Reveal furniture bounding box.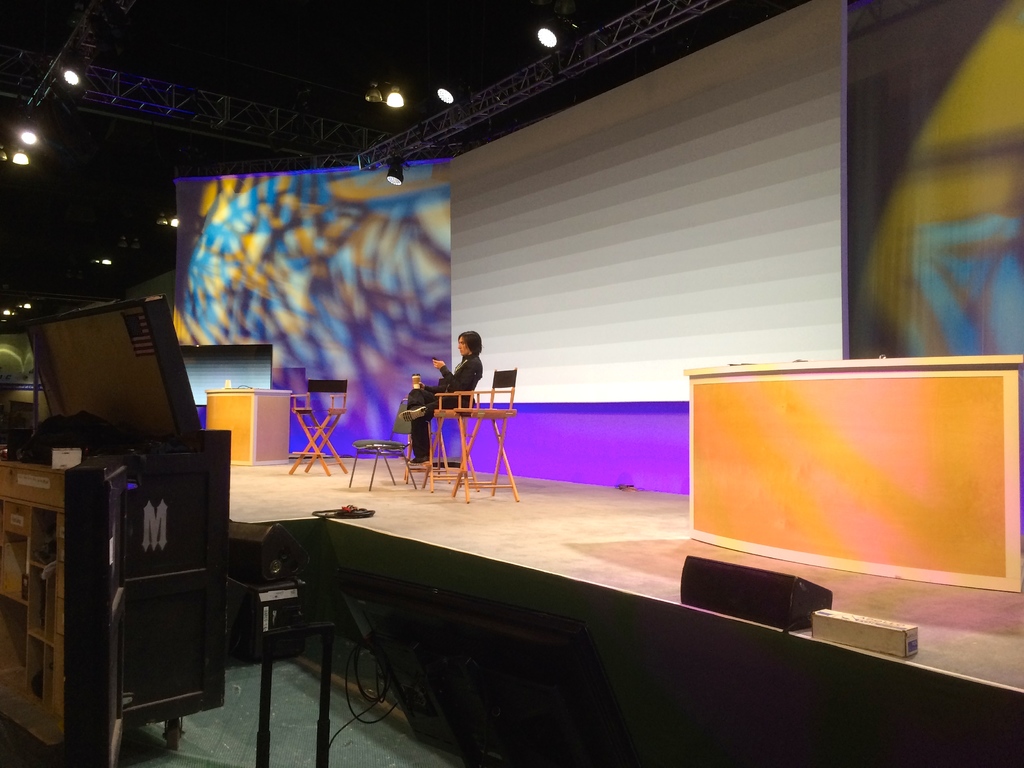
Revealed: (289, 376, 346, 477).
